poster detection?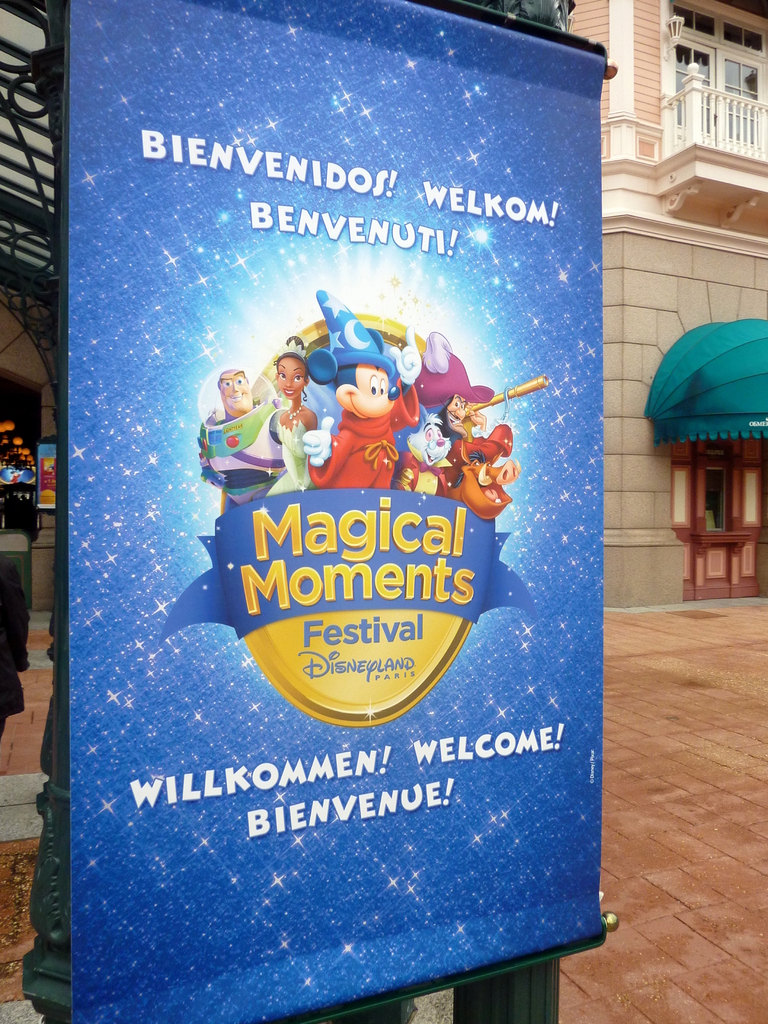
crop(79, 0, 616, 1023)
